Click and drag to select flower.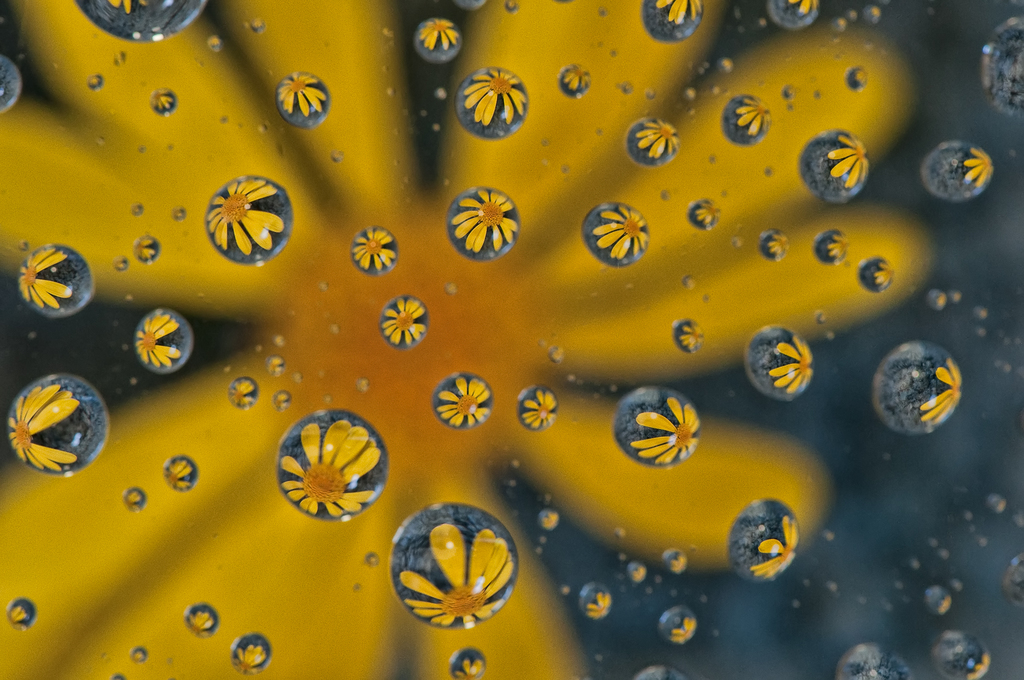
Selection: select_region(746, 515, 797, 579).
